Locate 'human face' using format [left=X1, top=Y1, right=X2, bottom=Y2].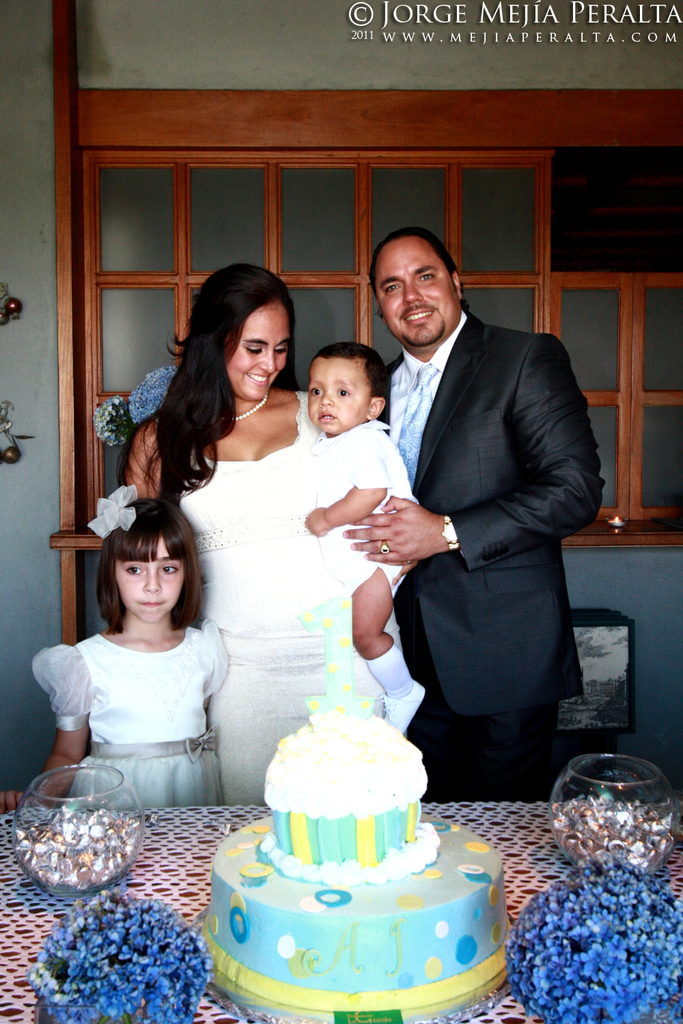
[left=304, top=356, right=363, bottom=433].
